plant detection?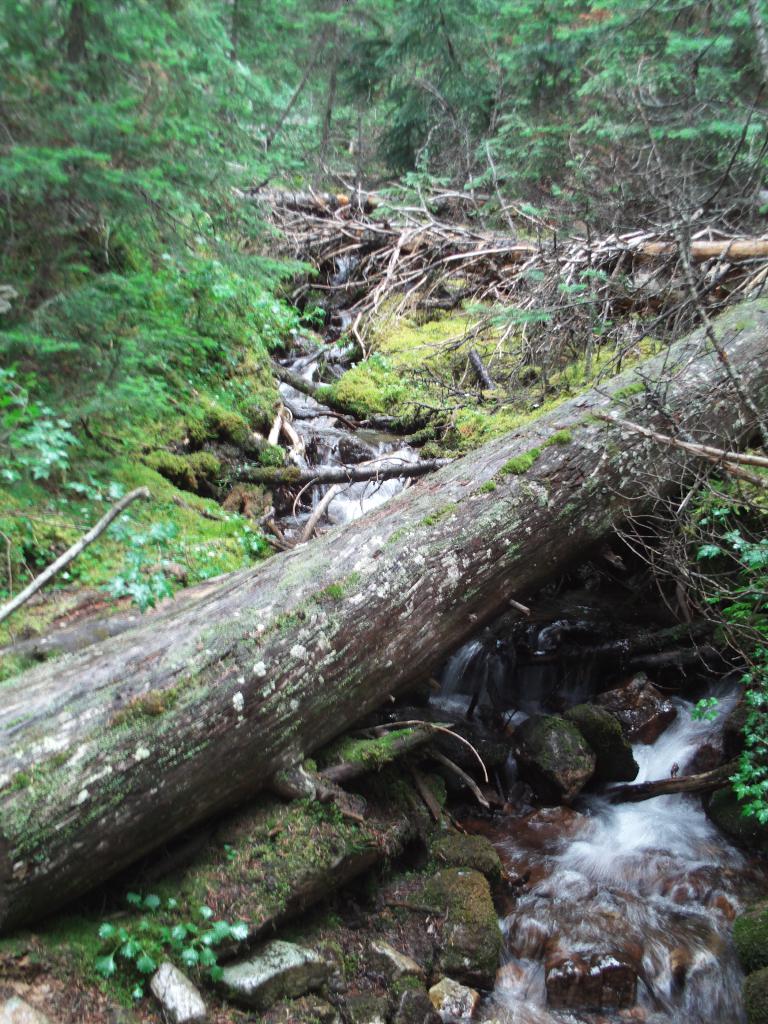
pyautogui.locateOnScreen(391, 159, 473, 246)
